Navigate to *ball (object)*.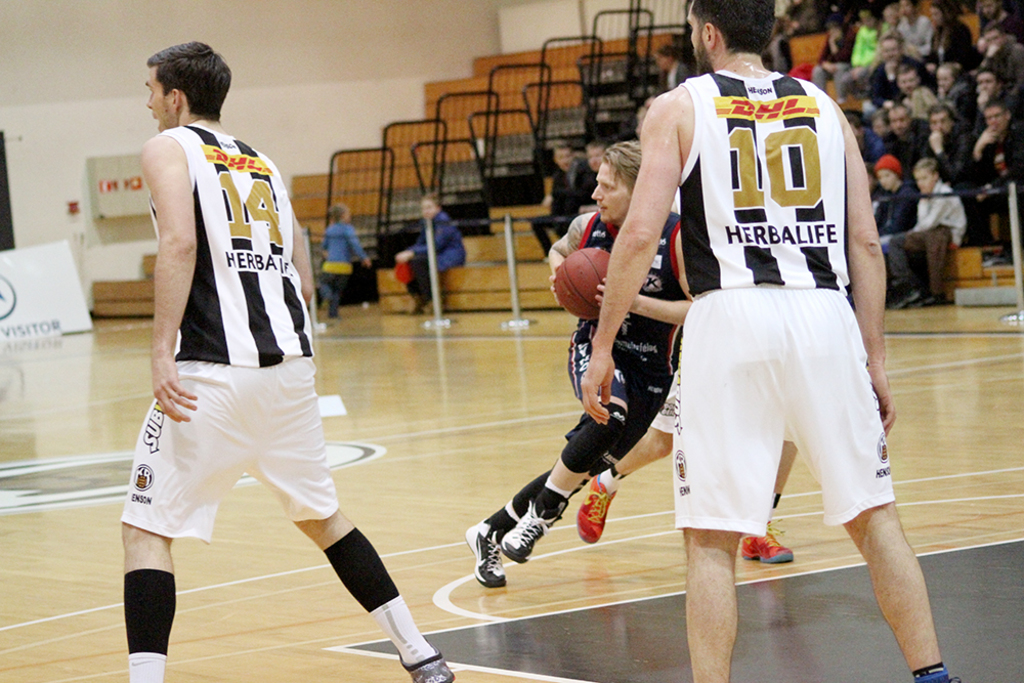
Navigation target: [559,249,610,321].
